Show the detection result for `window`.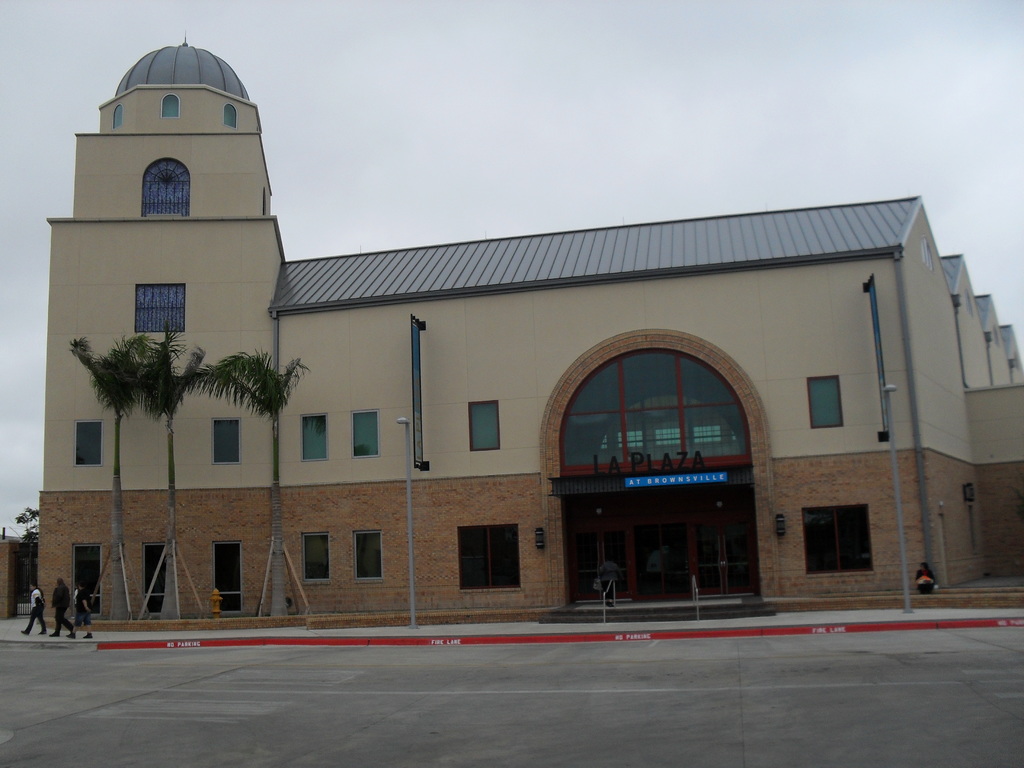
(left=143, top=157, right=188, bottom=216).
